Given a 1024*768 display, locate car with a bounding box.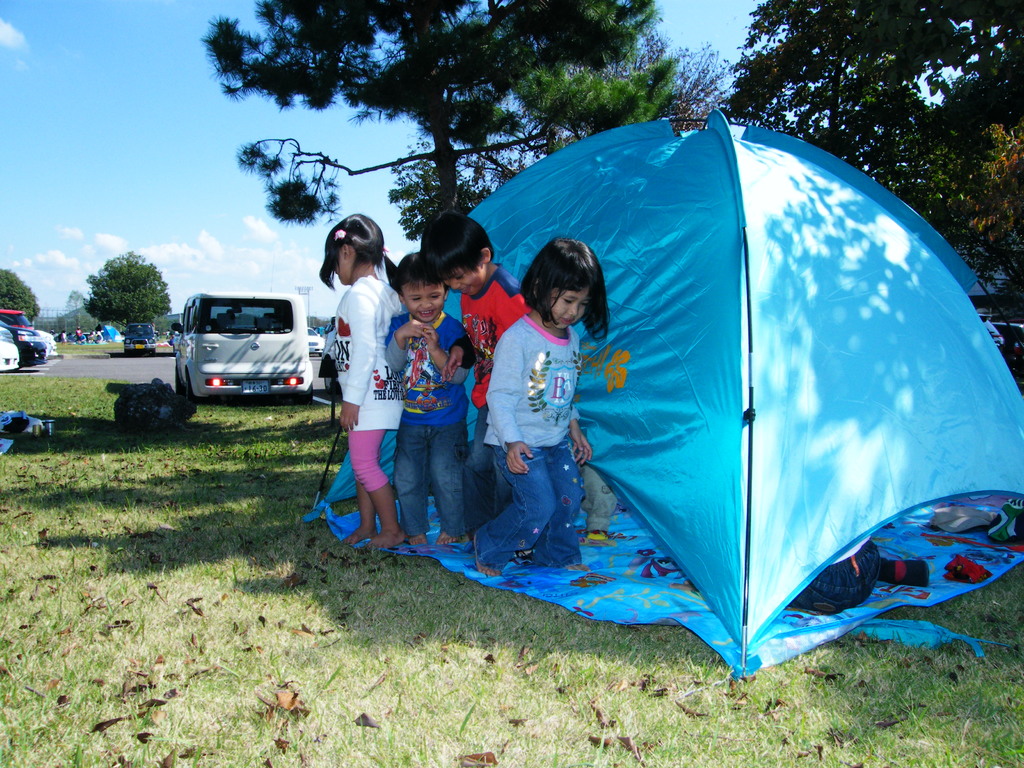
Located: box=[36, 329, 59, 355].
